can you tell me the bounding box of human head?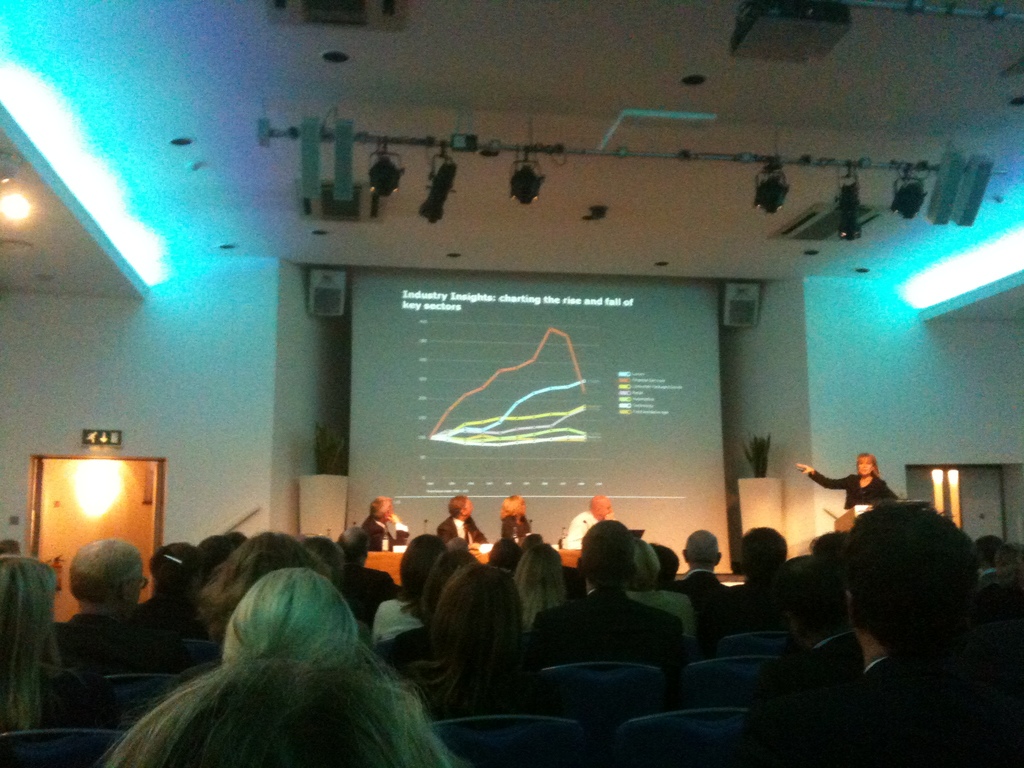
x1=630 y1=537 x2=664 y2=593.
